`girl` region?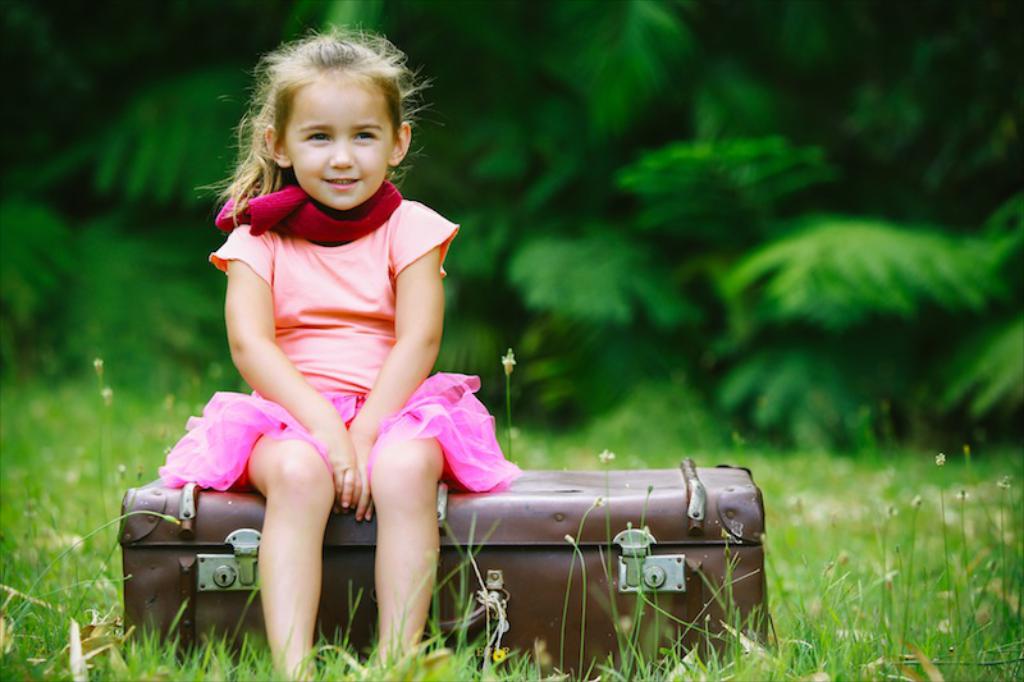
(159,32,518,679)
